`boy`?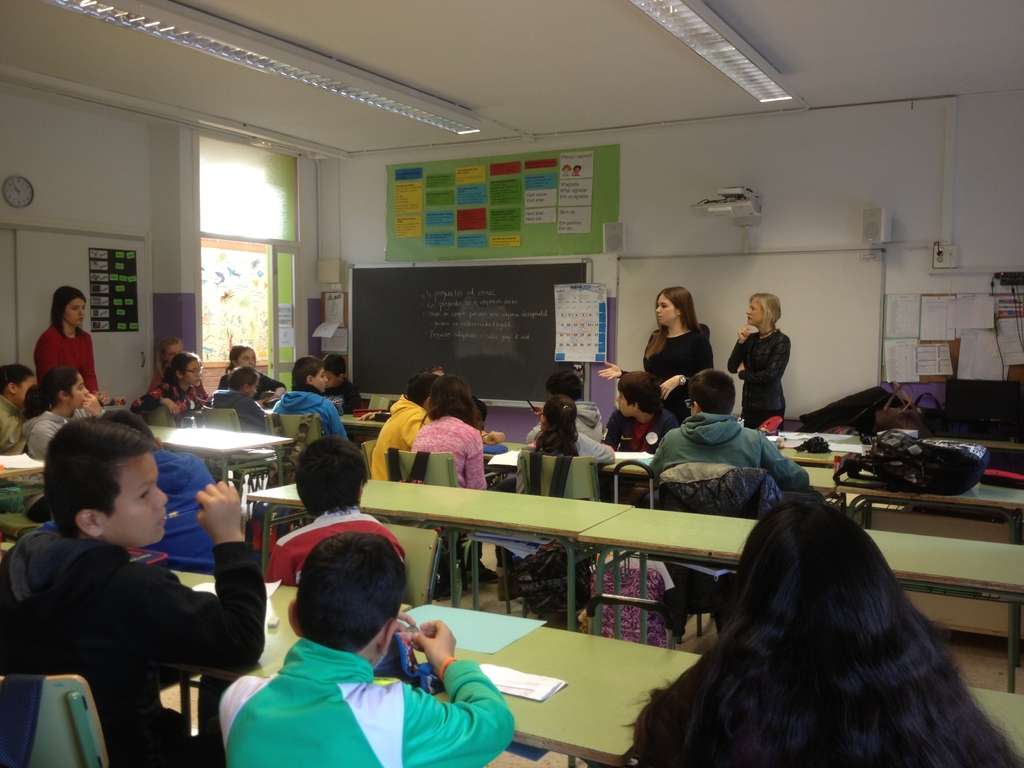
left=369, top=372, right=495, bottom=584
